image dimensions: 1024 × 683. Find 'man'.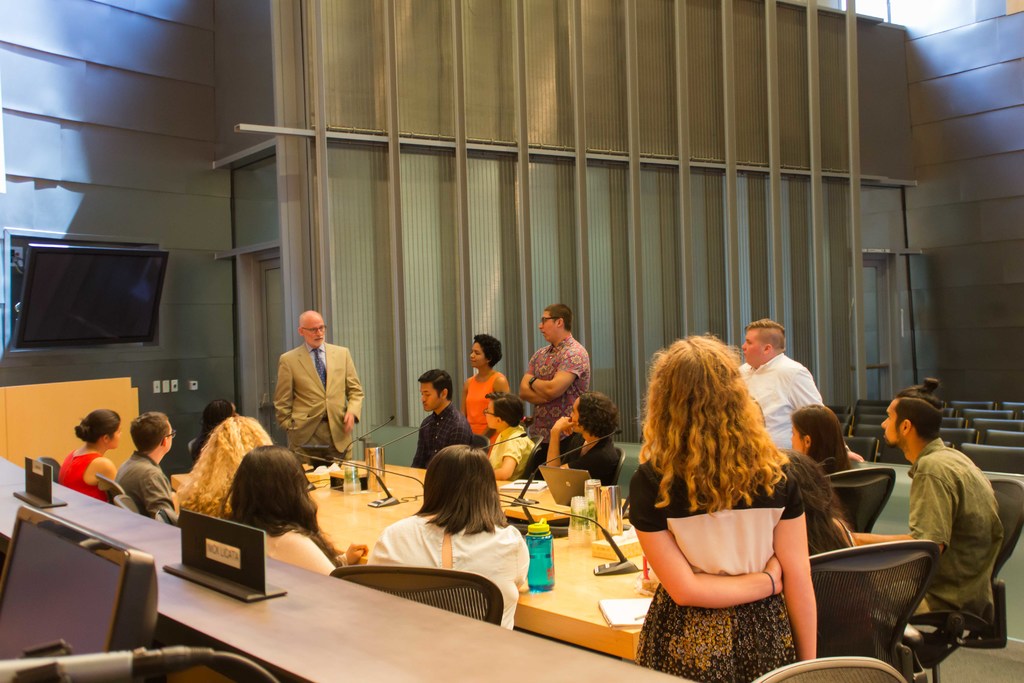
522 300 595 456.
